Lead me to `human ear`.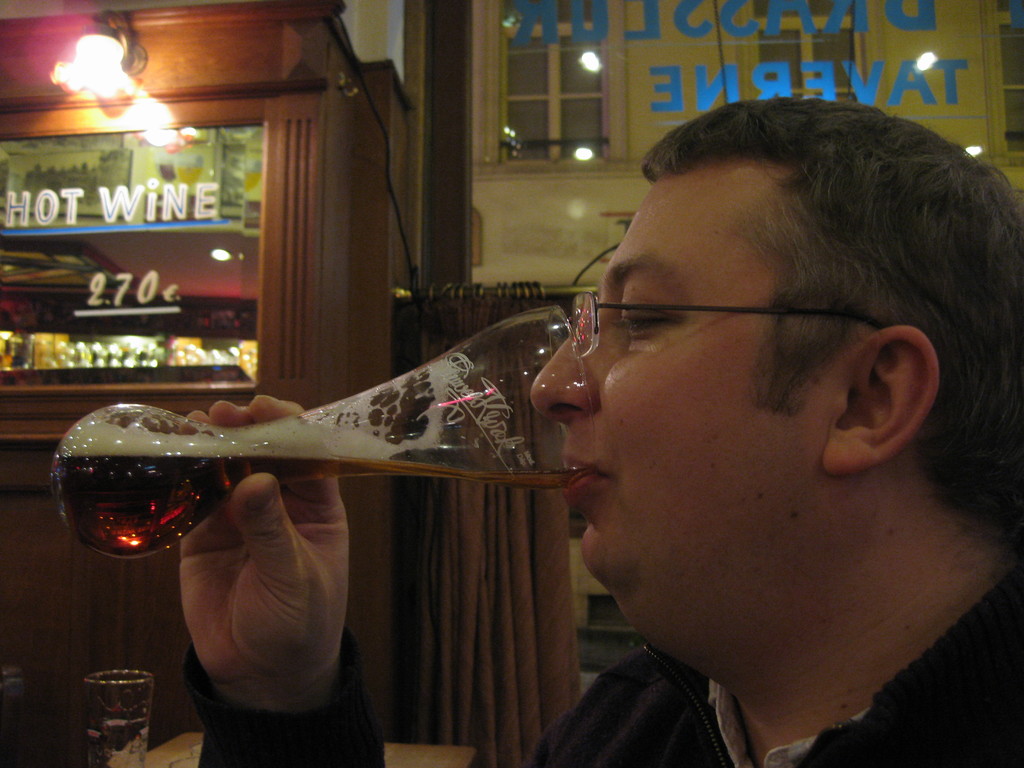
Lead to bbox=[821, 325, 944, 479].
